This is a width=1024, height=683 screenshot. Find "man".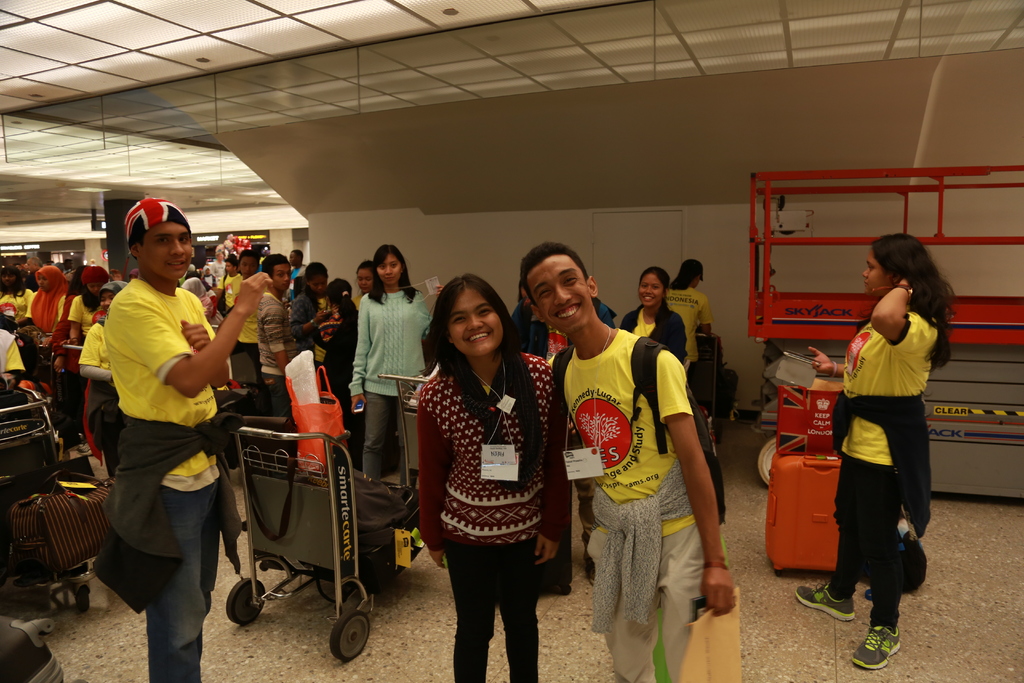
Bounding box: bbox=[538, 263, 721, 656].
